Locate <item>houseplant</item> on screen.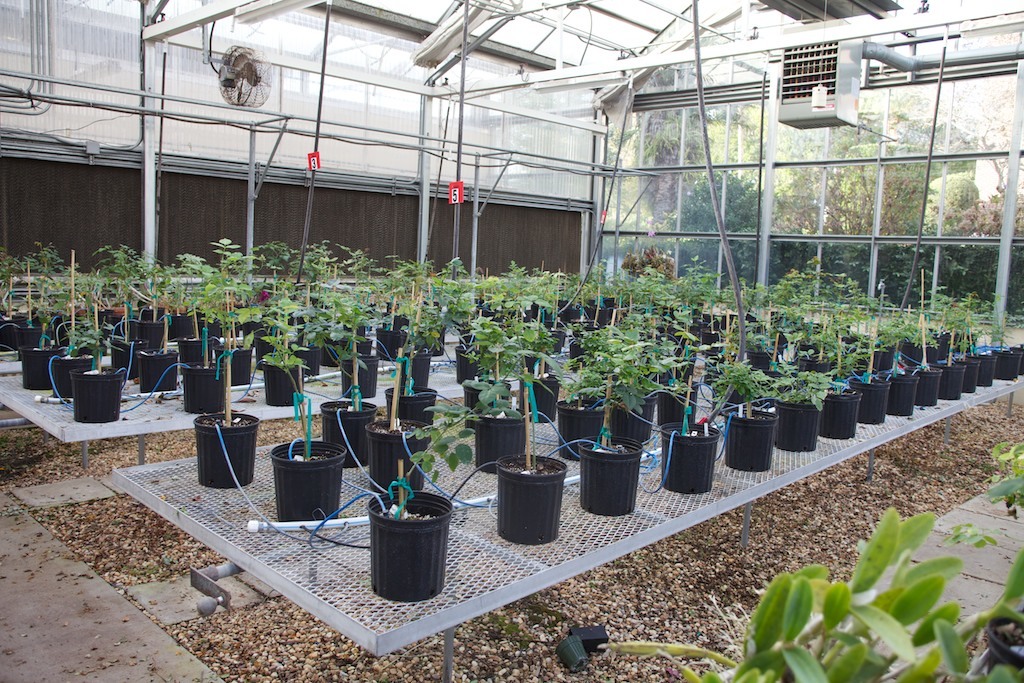
On screen at bbox=[489, 313, 574, 551].
